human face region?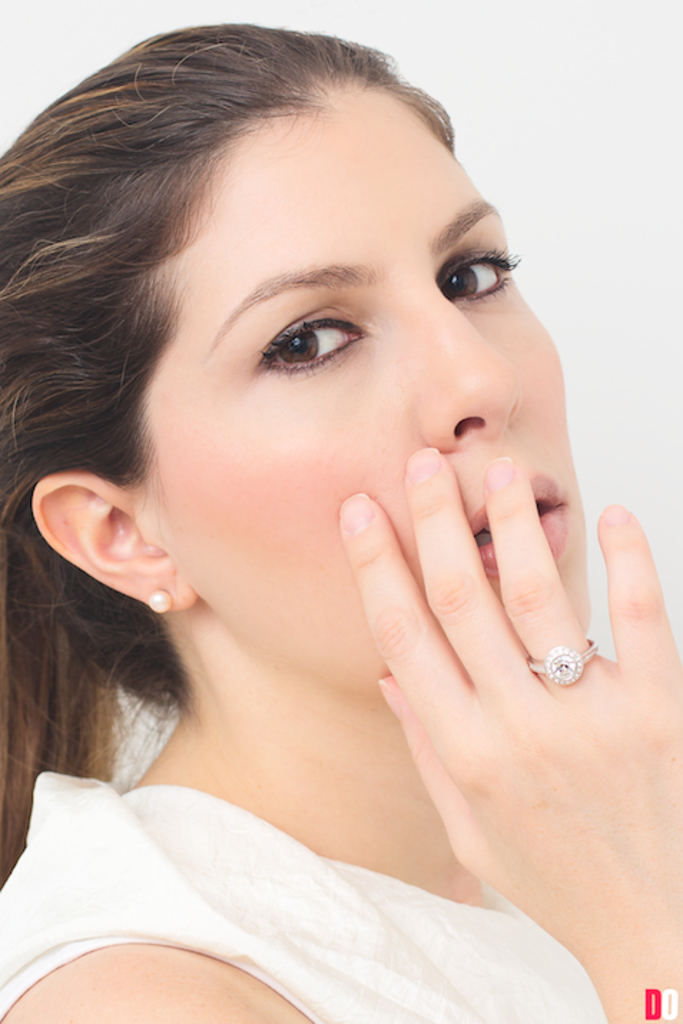
199,100,597,695
